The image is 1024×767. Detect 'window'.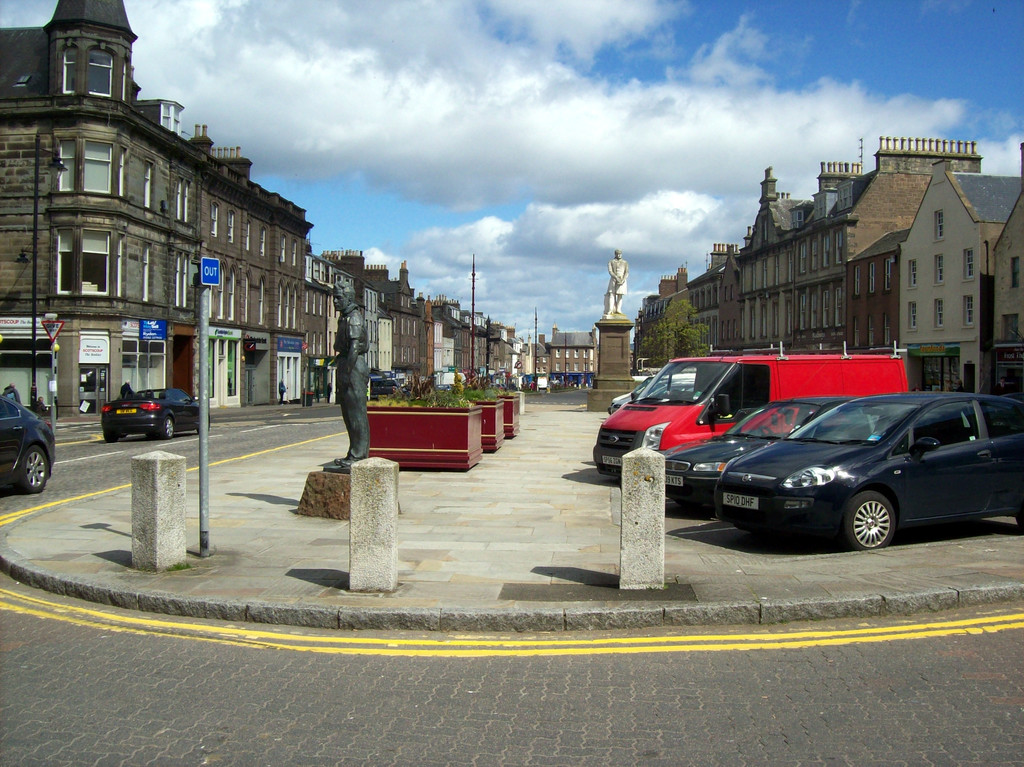
Detection: pyautogui.locateOnScreen(209, 195, 219, 241).
